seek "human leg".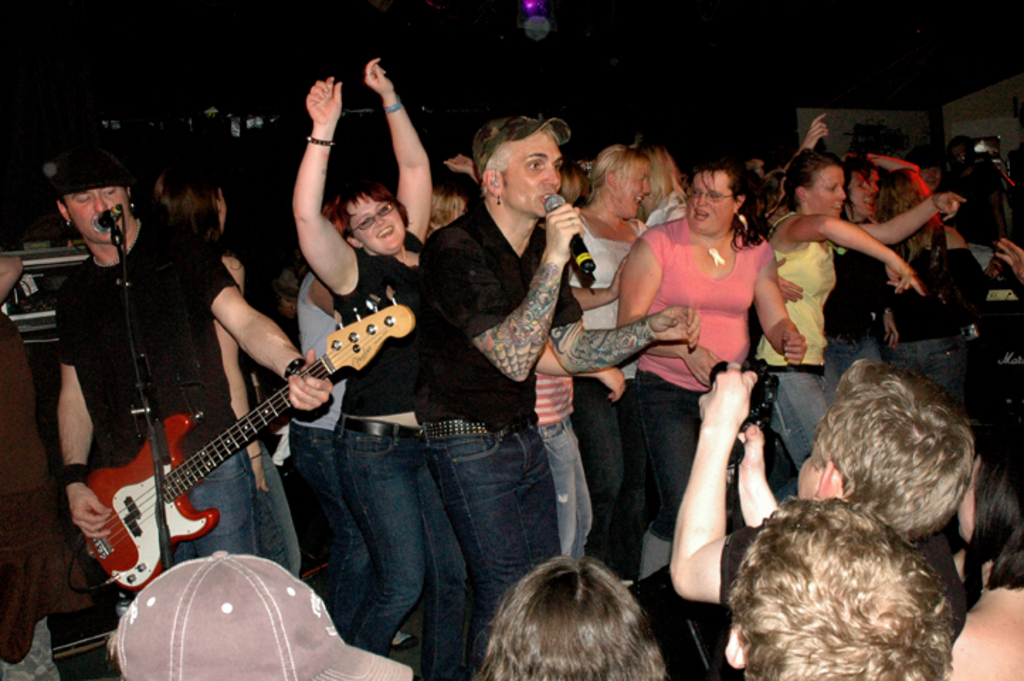
pyautogui.locateOnScreen(852, 331, 882, 365).
